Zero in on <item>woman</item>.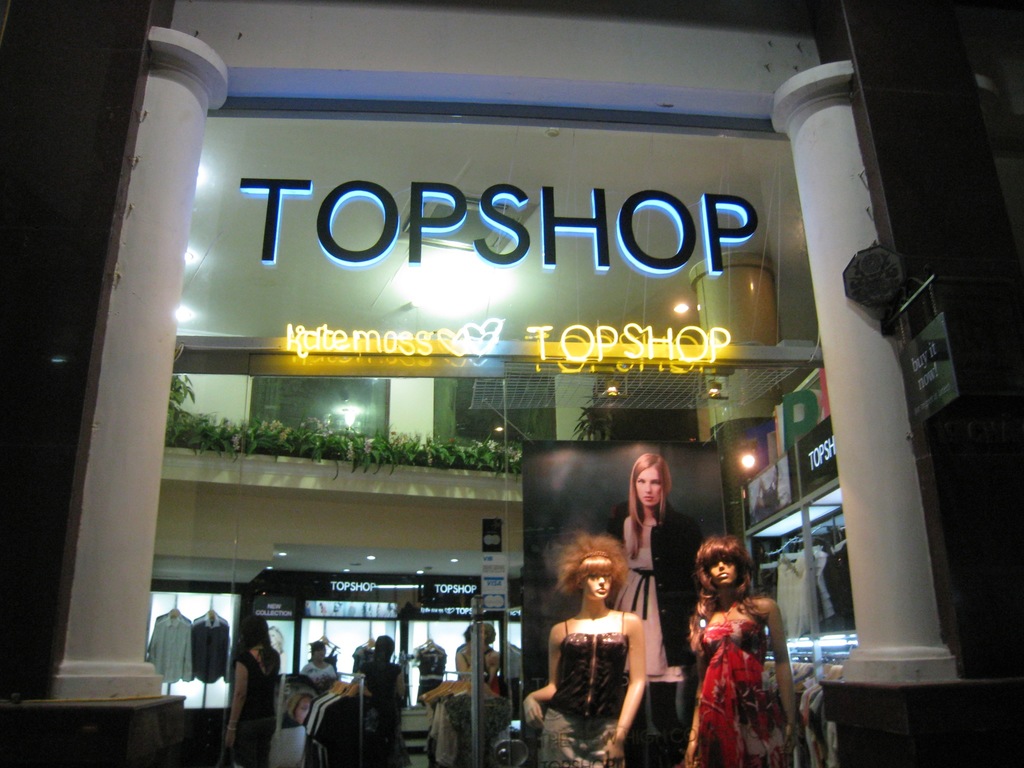
Zeroed in: box(608, 450, 703, 726).
